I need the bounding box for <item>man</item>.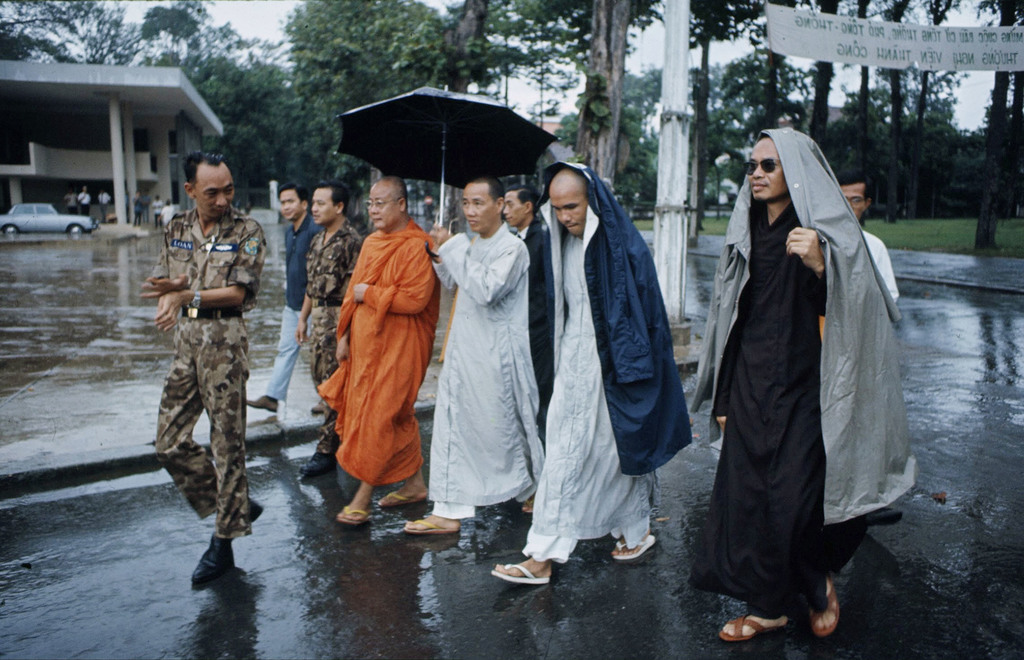
Here it is: 399, 175, 552, 538.
